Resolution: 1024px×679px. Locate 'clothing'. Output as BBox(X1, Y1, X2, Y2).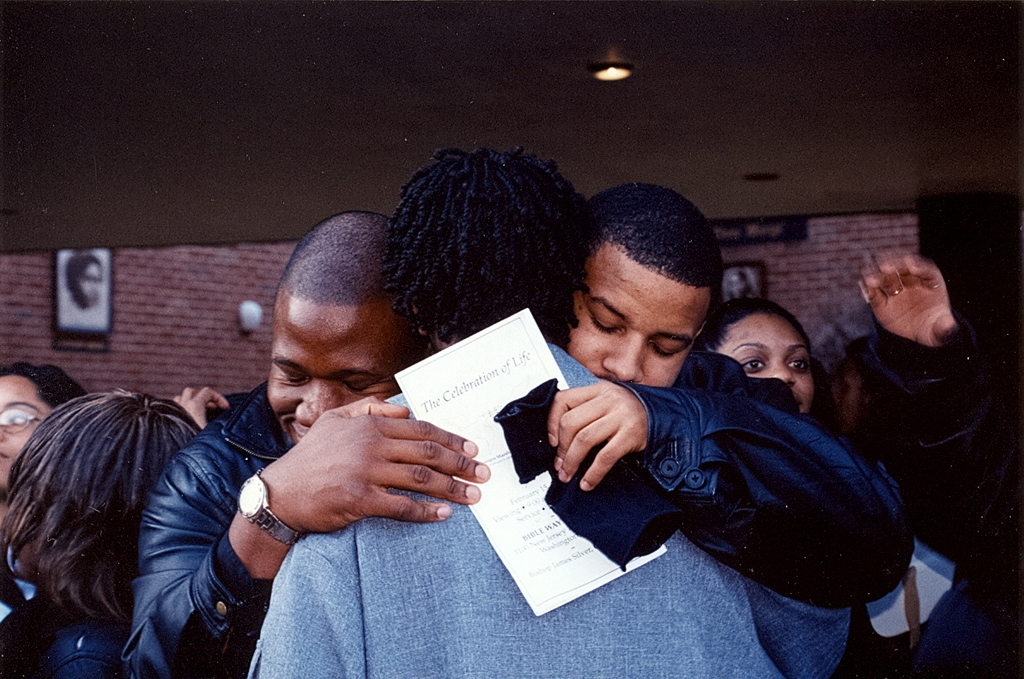
BBox(247, 339, 853, 678).
